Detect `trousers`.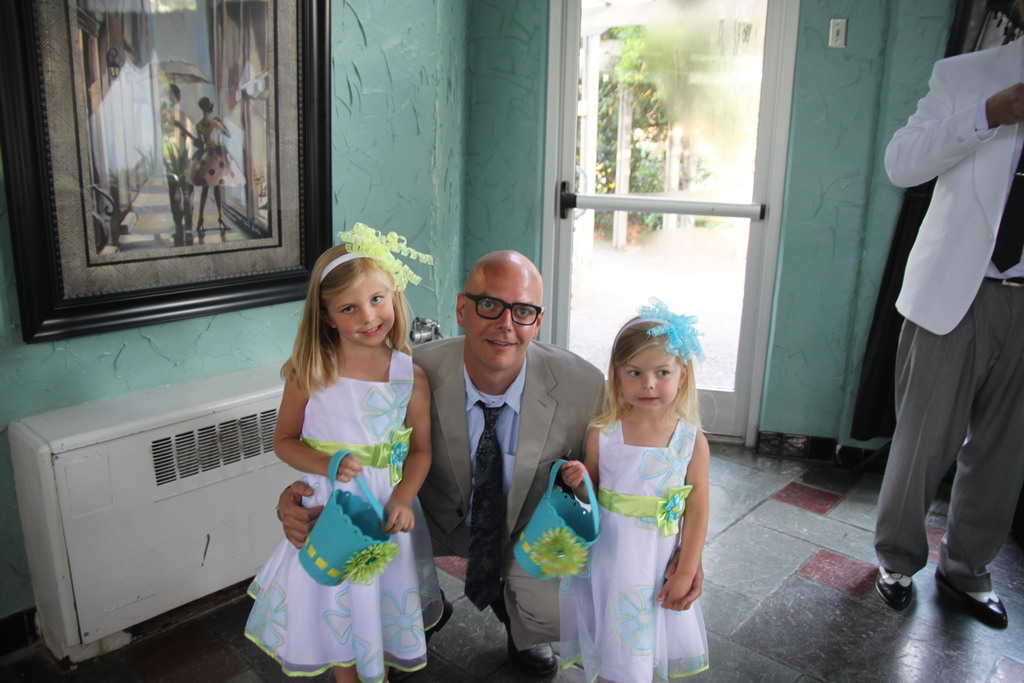
Detected at <bbox>883, 280, 1006, 580</bbox>.
